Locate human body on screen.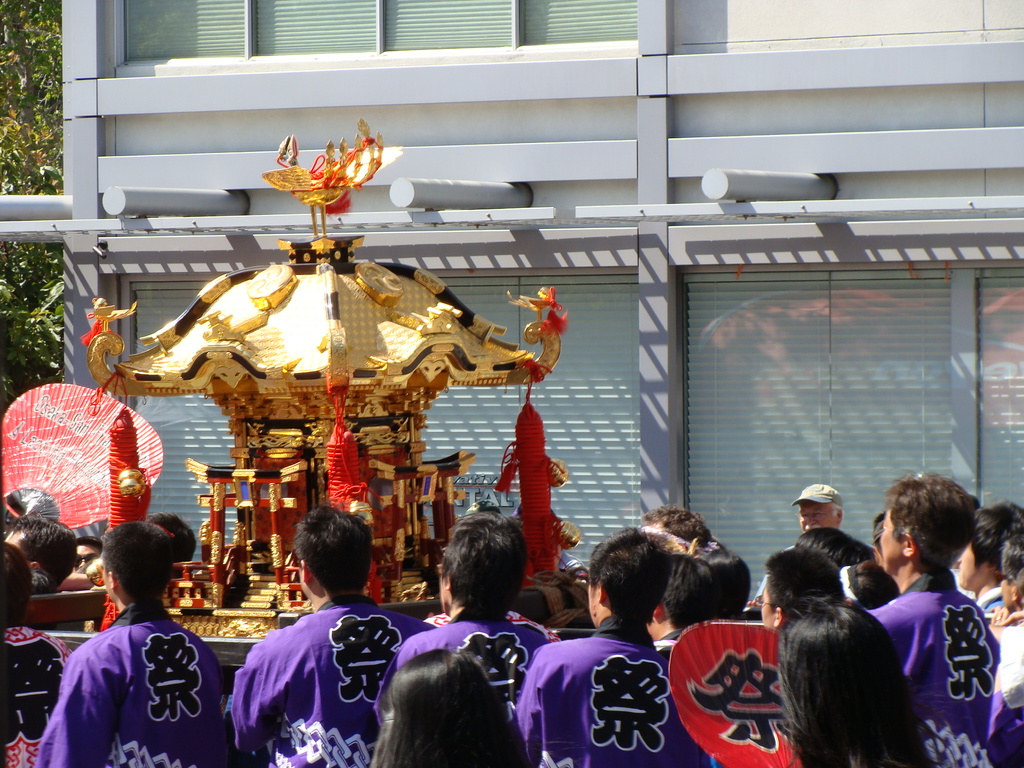
On screen at left=230, top=494, right=431, bottom=767.
